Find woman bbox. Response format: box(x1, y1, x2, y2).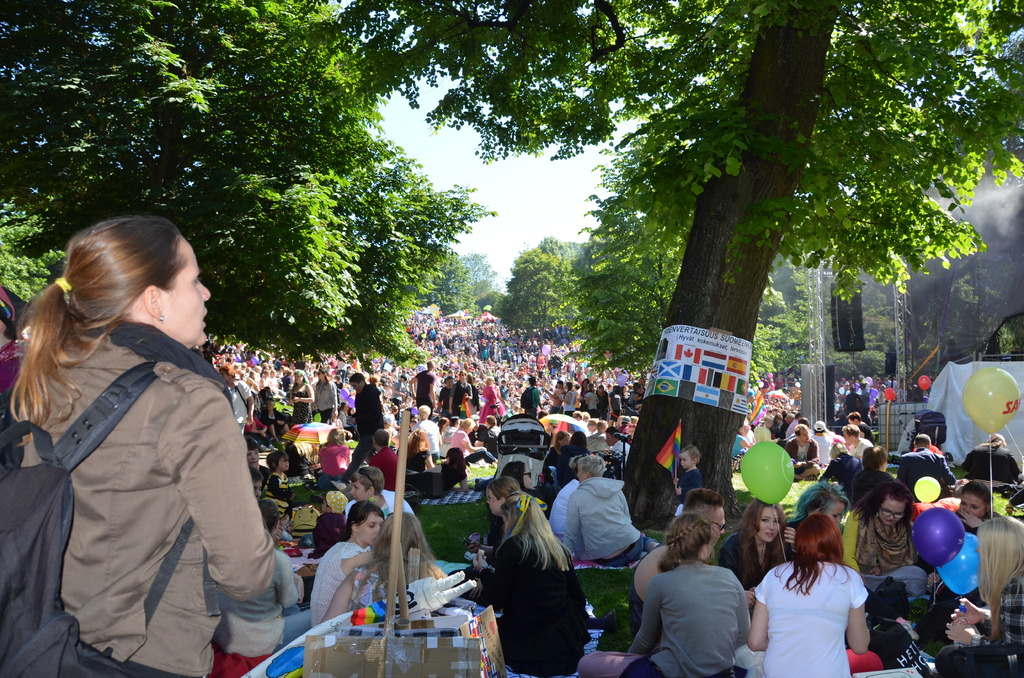
box(580, 514, 746, 677).
